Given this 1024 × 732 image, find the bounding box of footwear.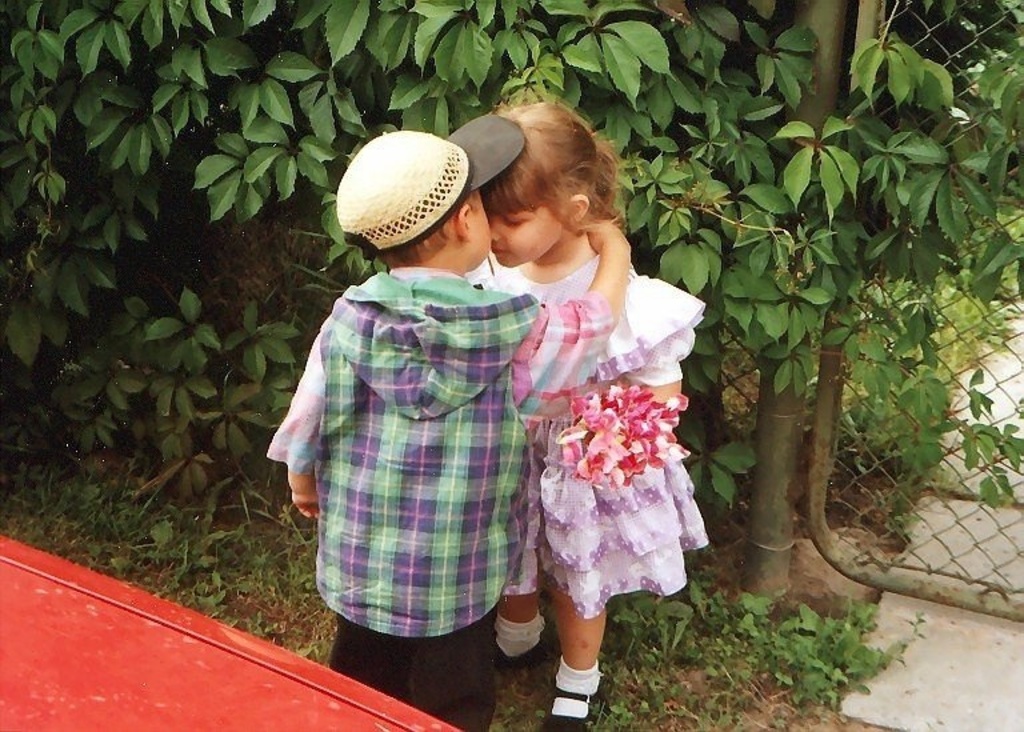
[left=544, top=680, right=593, bottom=731].
